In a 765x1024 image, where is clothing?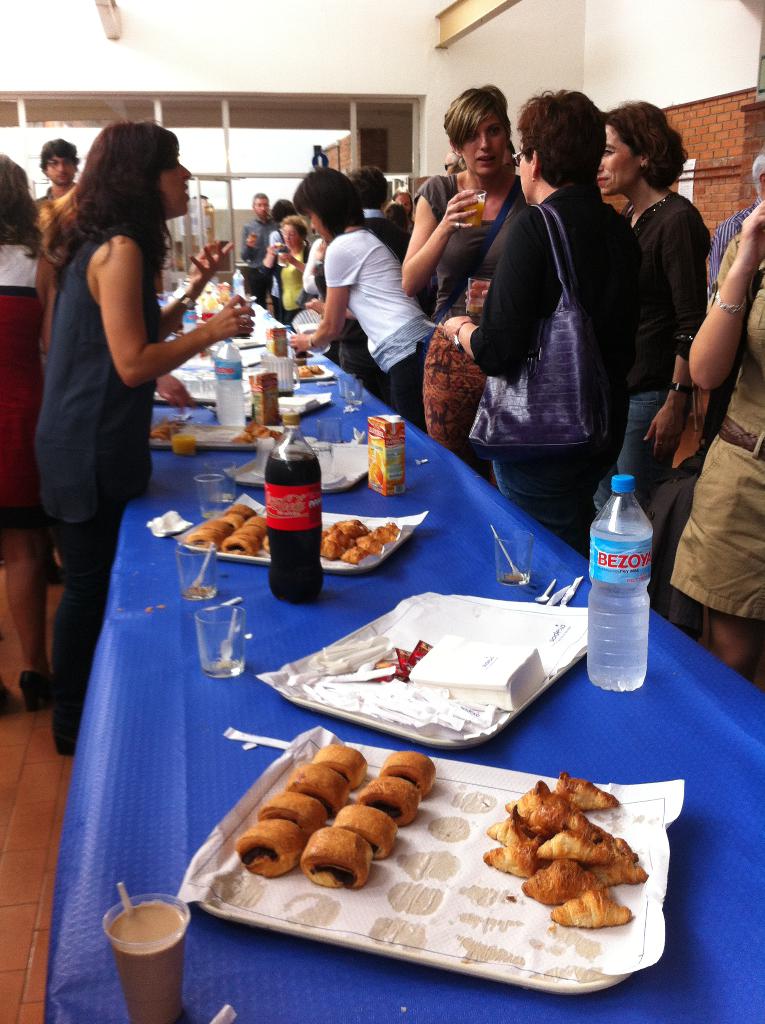
left=326, top=223, right=439, bottom=442.
